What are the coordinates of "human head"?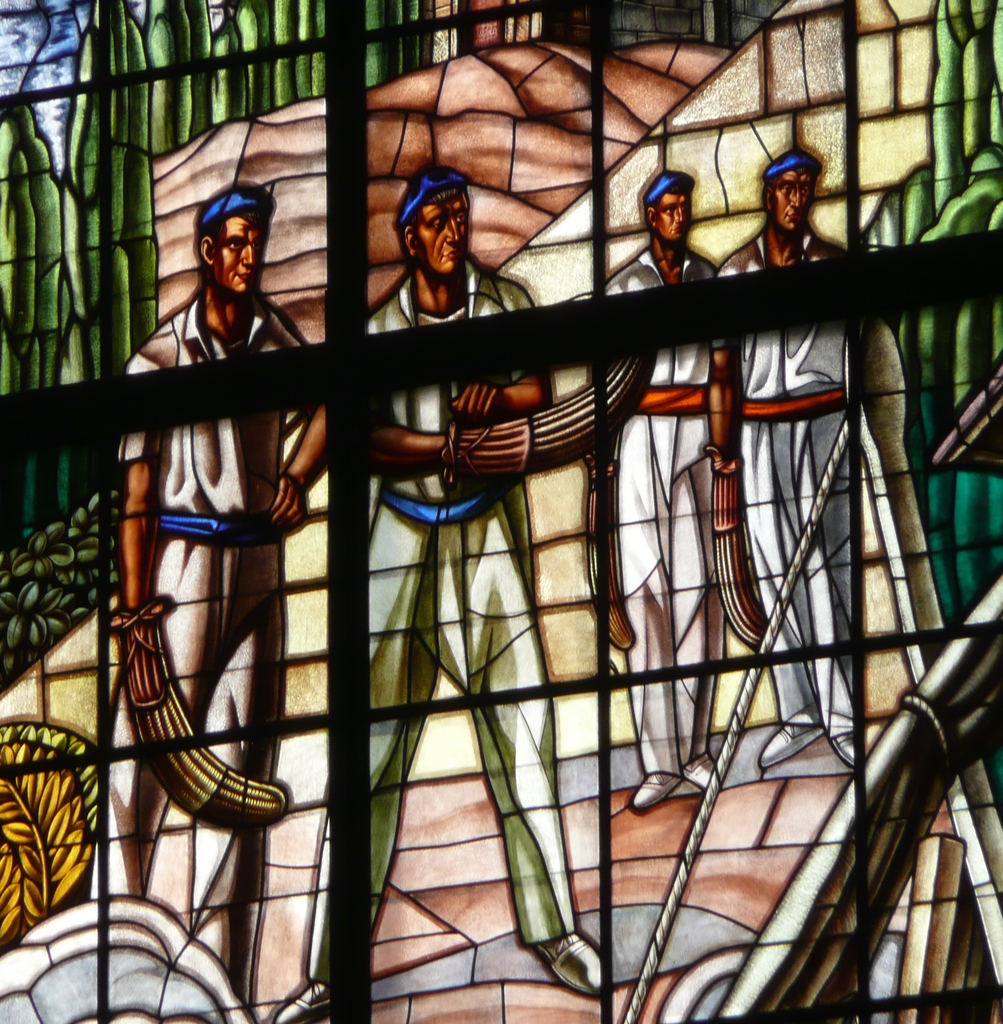
[765, 148, 820, 234].
